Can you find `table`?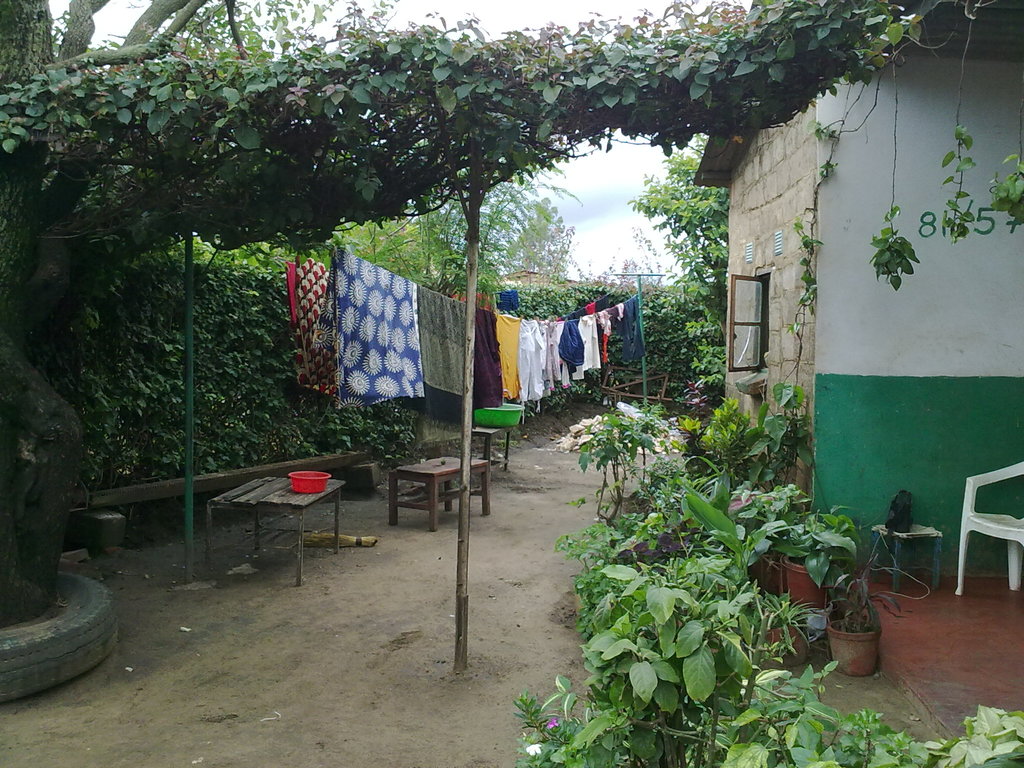
Yes, bounding box: 392 451 492 533.
